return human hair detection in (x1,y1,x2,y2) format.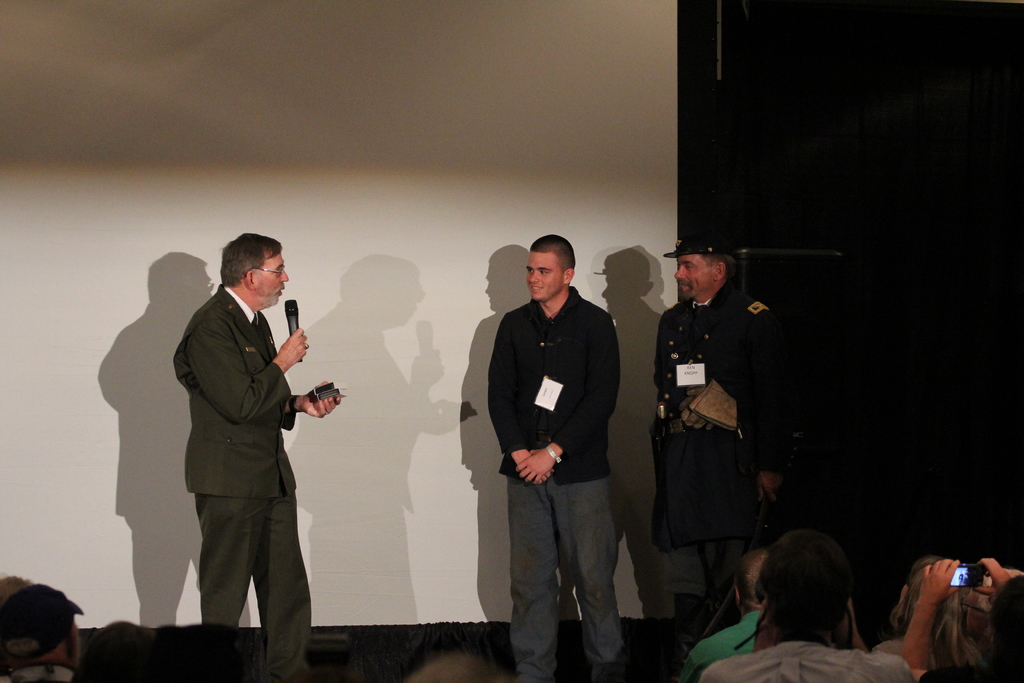
(987,575,1023,682).
